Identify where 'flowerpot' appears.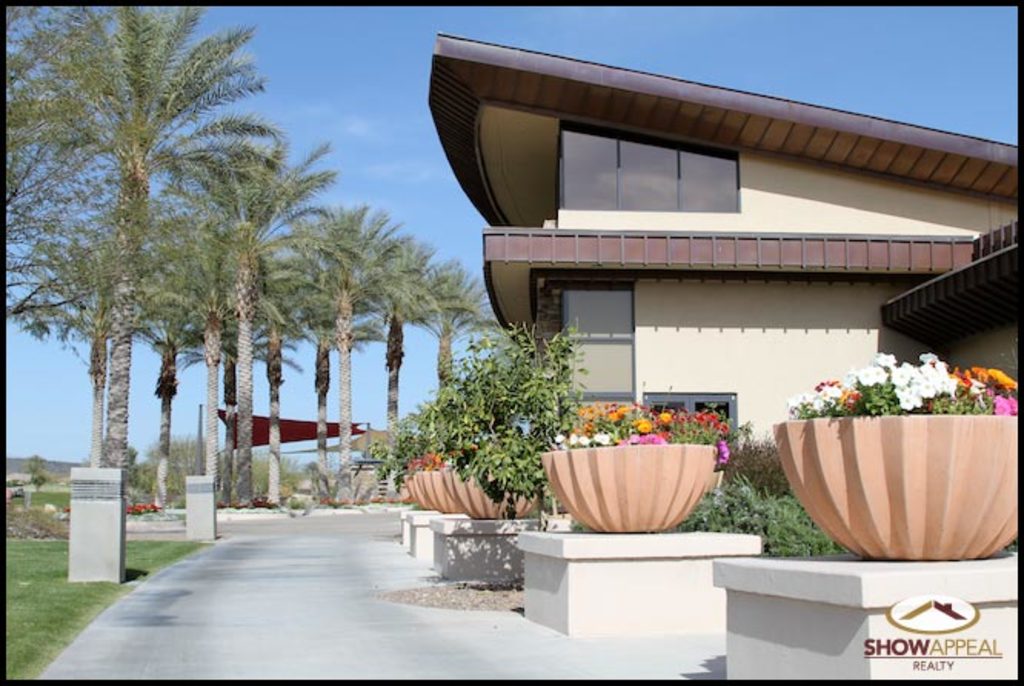
Appears at BBox(543, 441, 720, 529).
